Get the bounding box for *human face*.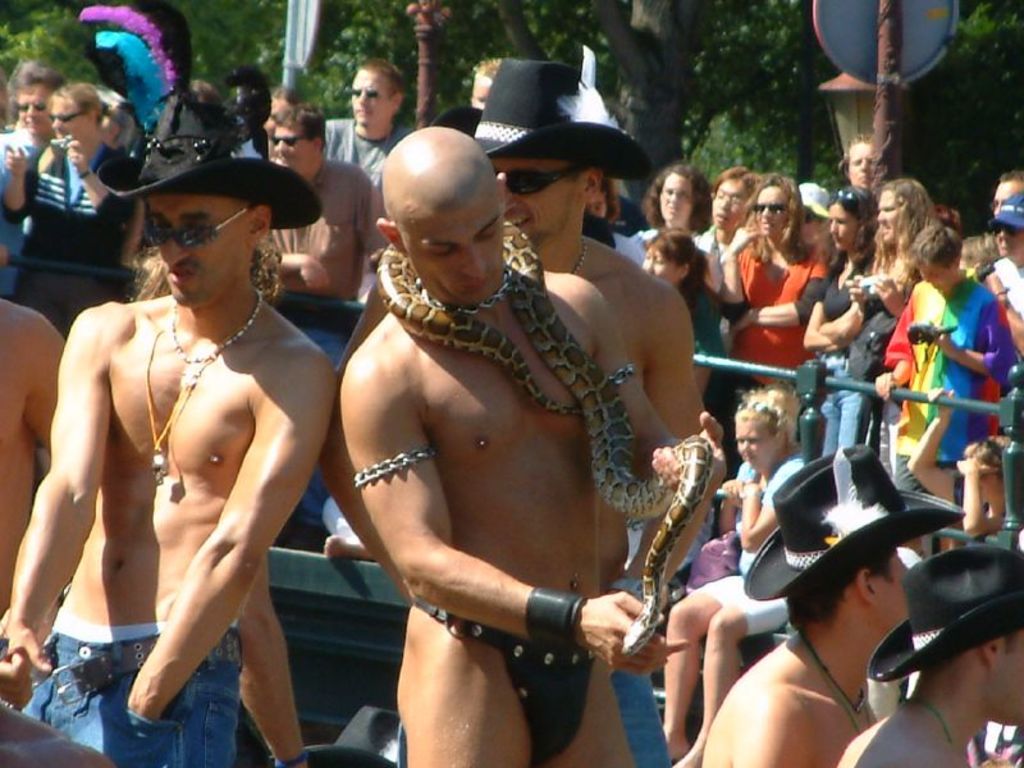
{"x1": 733, "y1": 421, "x2": 780, "y2": 472}.
